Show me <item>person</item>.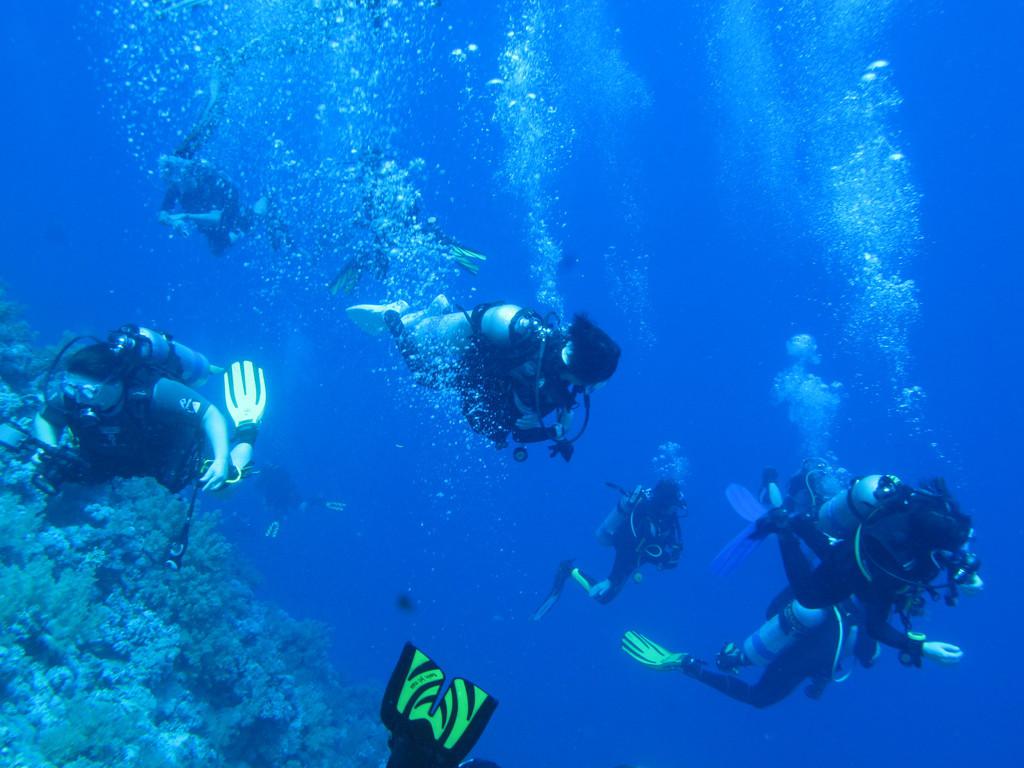
<item>person</item> is here: [x1=664, y1=426, x2=967, y2=740].
